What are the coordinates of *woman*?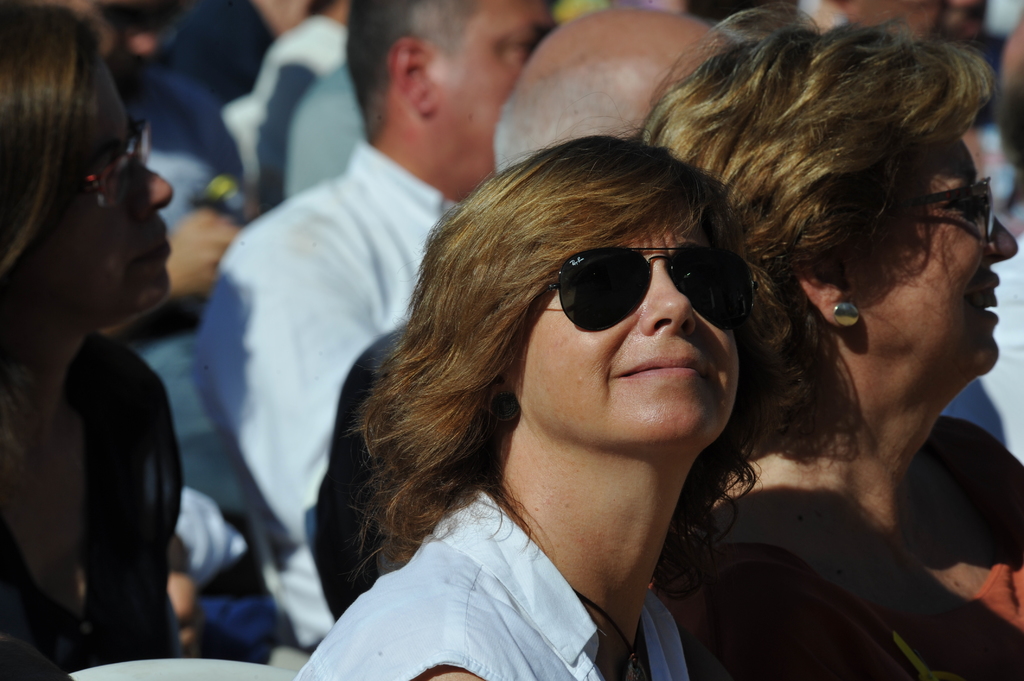
{"left": 0, "top": 0, "right": 175, "bottom": 680}.
